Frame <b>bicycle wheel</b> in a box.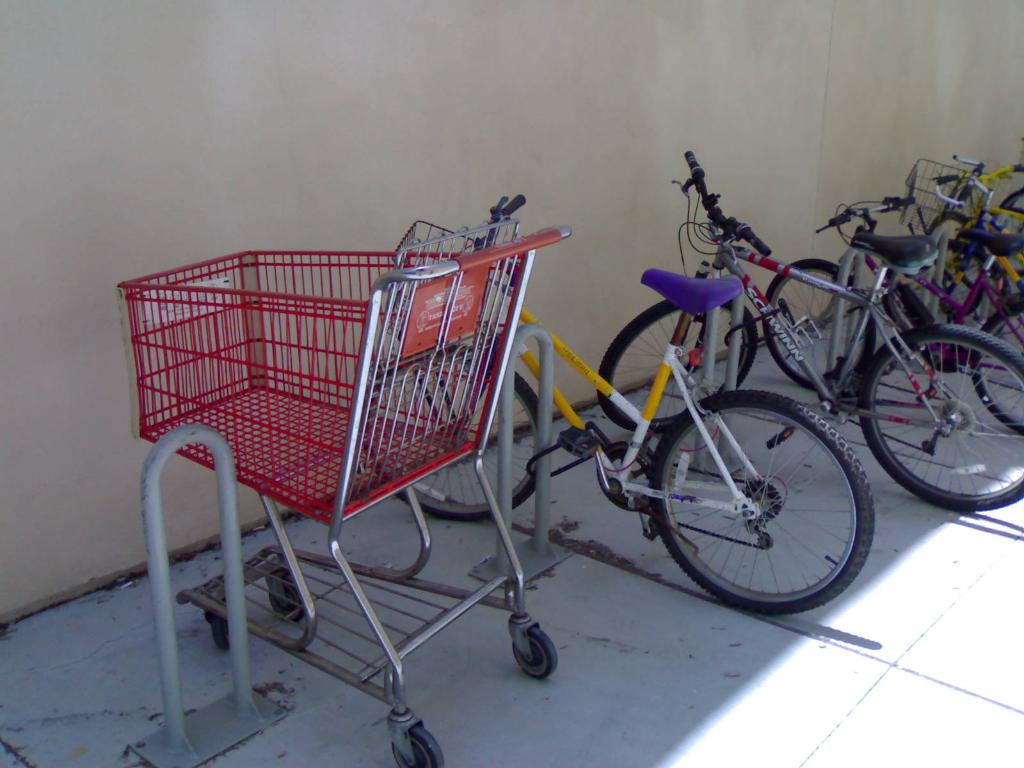
crop(395, 372, 545, 529).
